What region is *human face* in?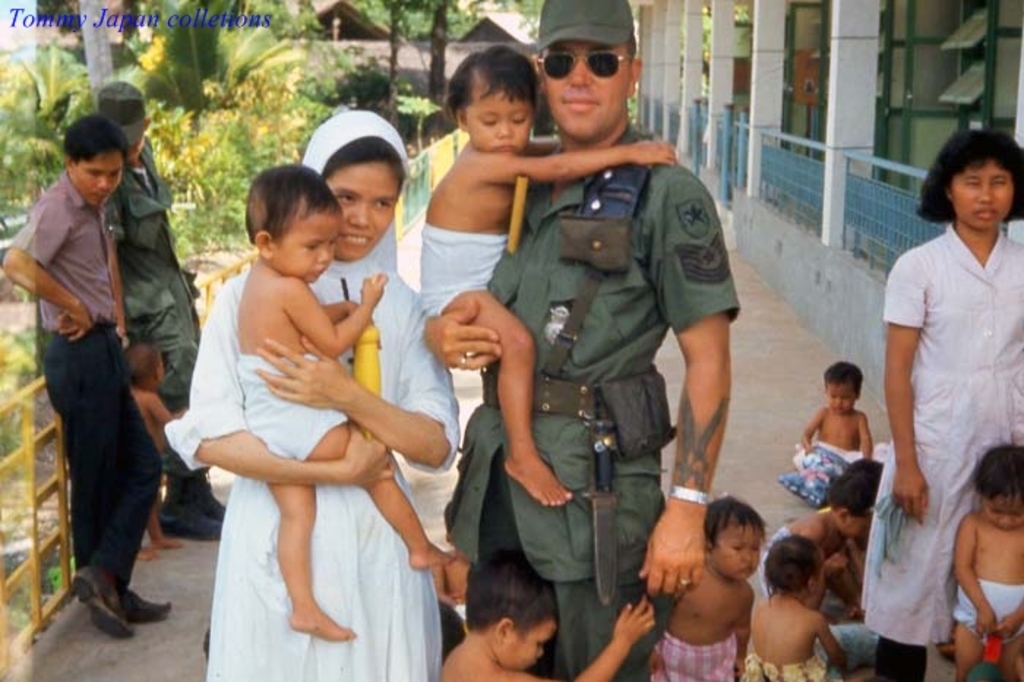
(x1=989, y1=495, x2=1023, y2=534).
